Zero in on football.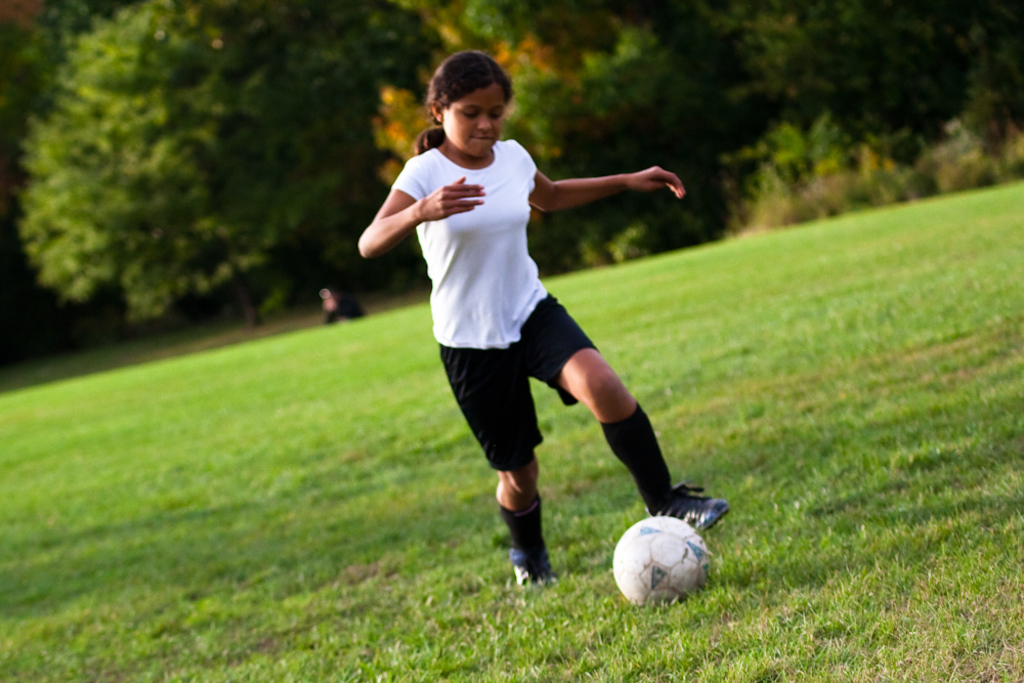
Zeroed in: [left=609, top=514, right=719, bottom=610].
